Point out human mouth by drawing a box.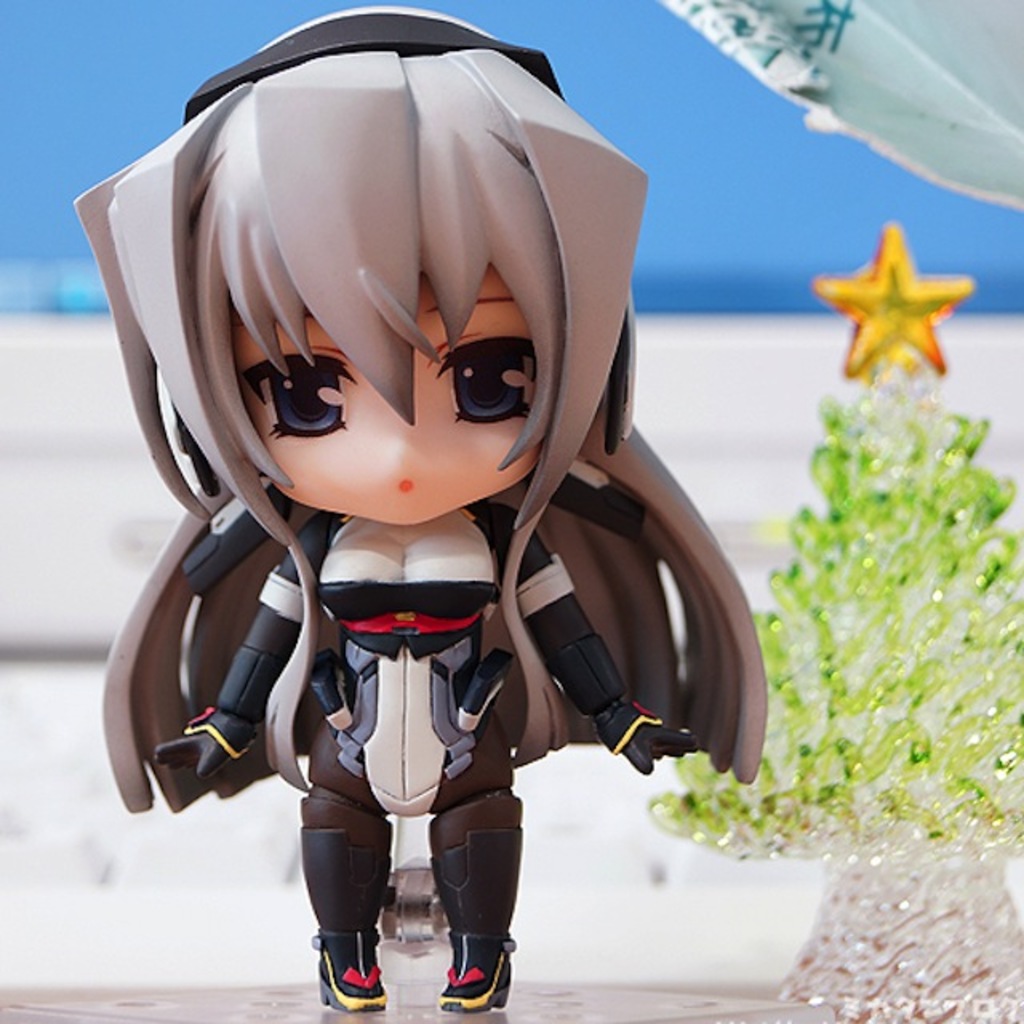
bbox=[397, 478, 416, 493].
